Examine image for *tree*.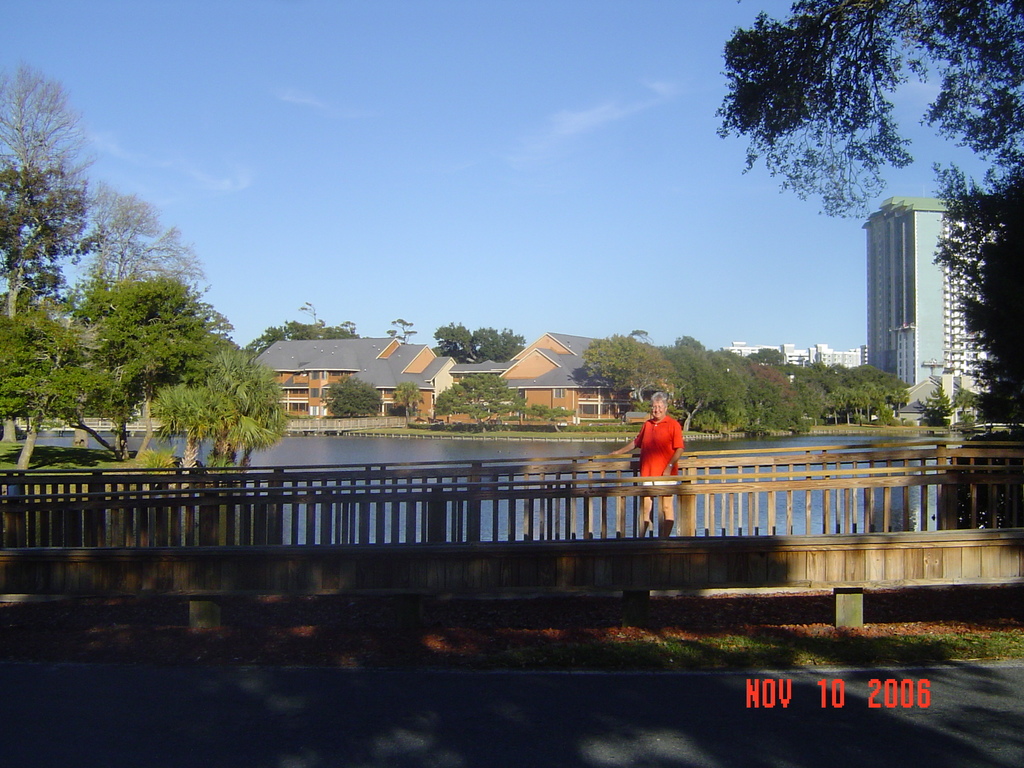
Examination result: bbox(434, 321, 527, 362).
